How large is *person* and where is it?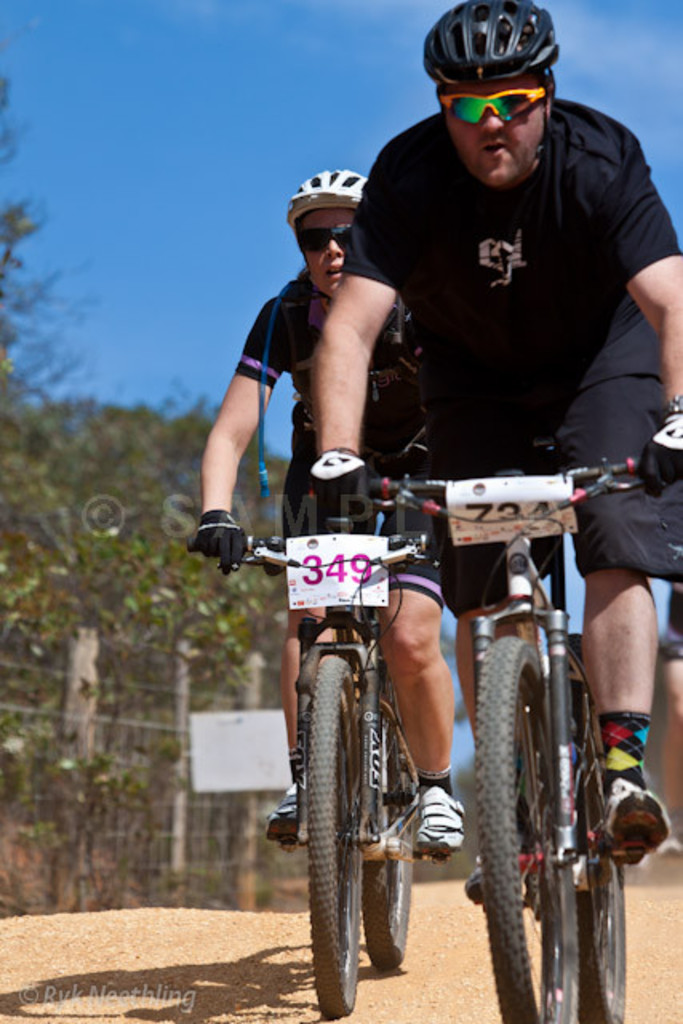
Bounding box: 298,0,681,861.
